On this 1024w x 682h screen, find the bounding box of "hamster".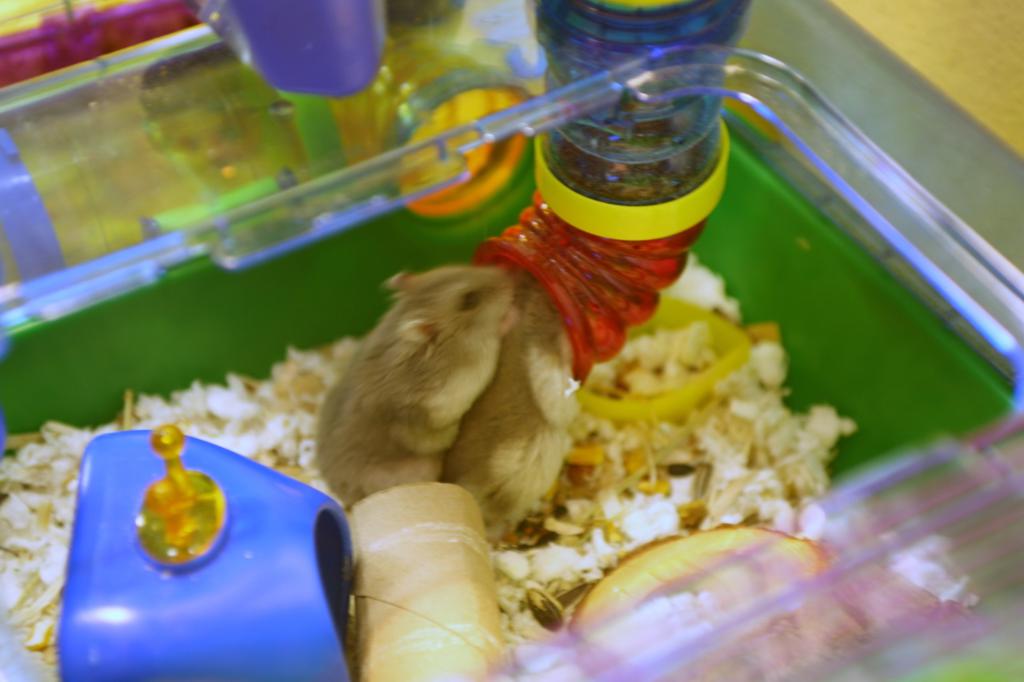
Bounding box: 438, 273, 590, 543.
